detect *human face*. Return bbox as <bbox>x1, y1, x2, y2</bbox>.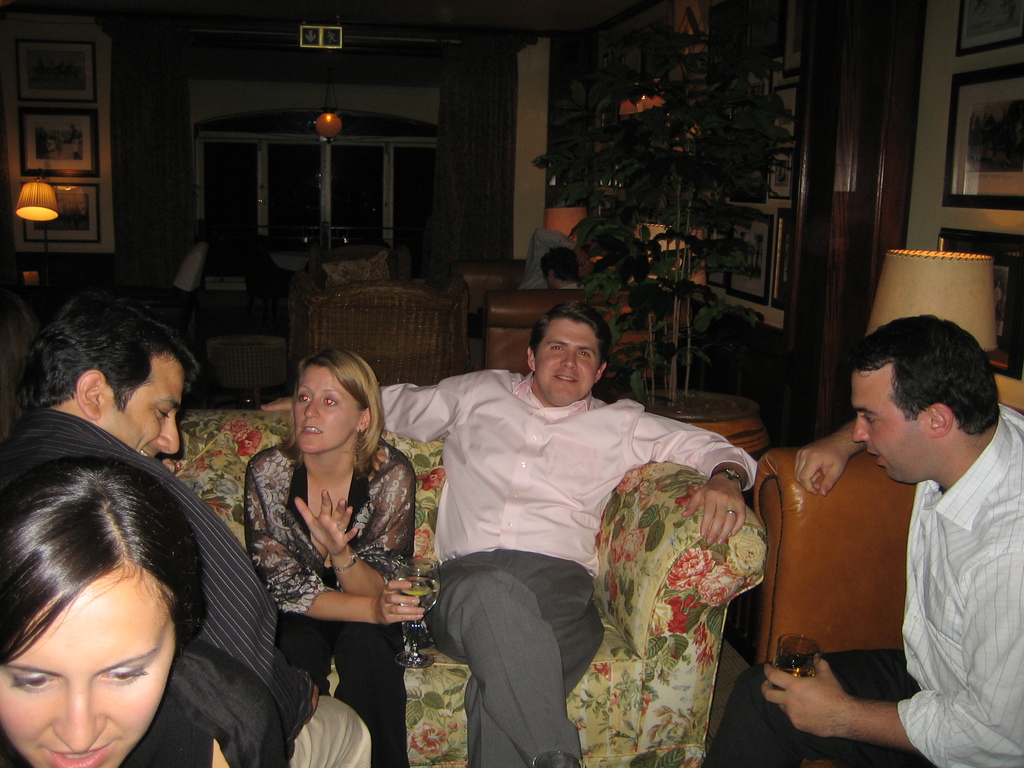
<bbox>0, 580, 174, 766</bbox>.
